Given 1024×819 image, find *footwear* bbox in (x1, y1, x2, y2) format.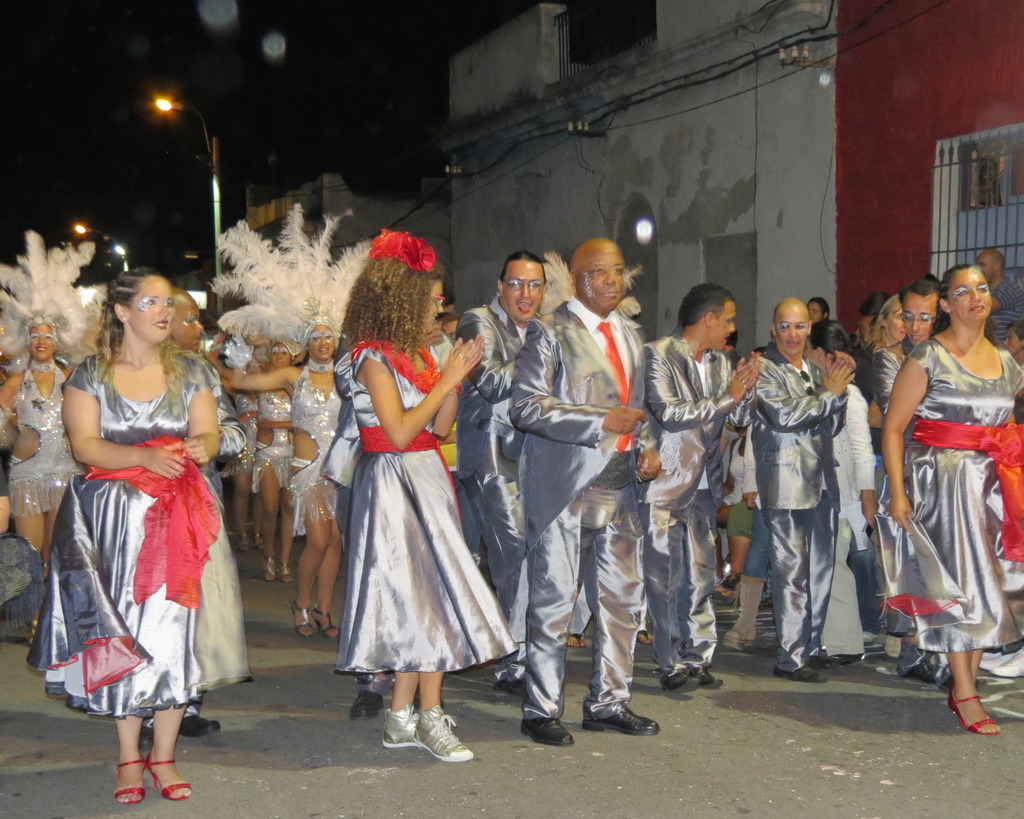
(940, 678, 979, 692).
